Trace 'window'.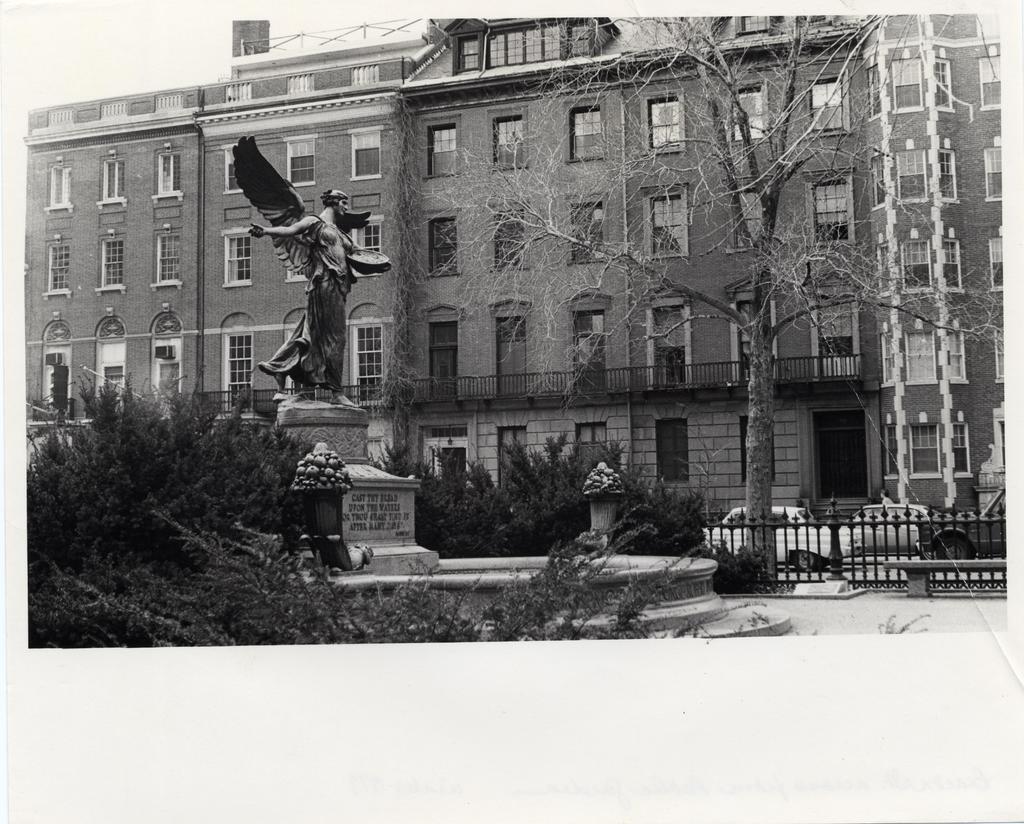
Traced to BBox(150, 230, 182, 284).
